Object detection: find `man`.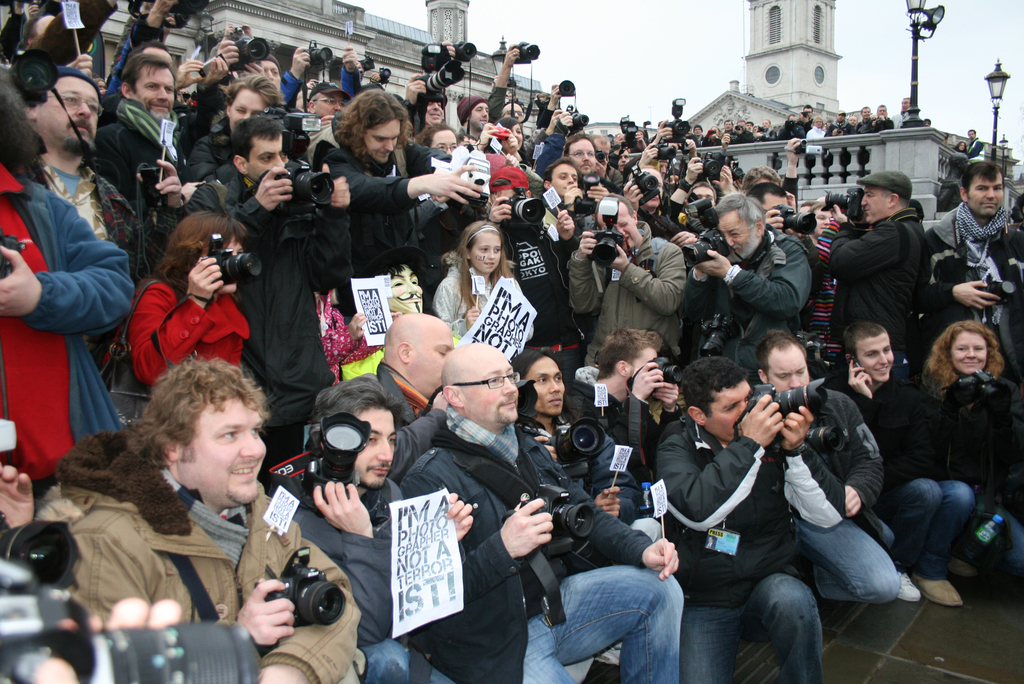
112 43 173 93.
